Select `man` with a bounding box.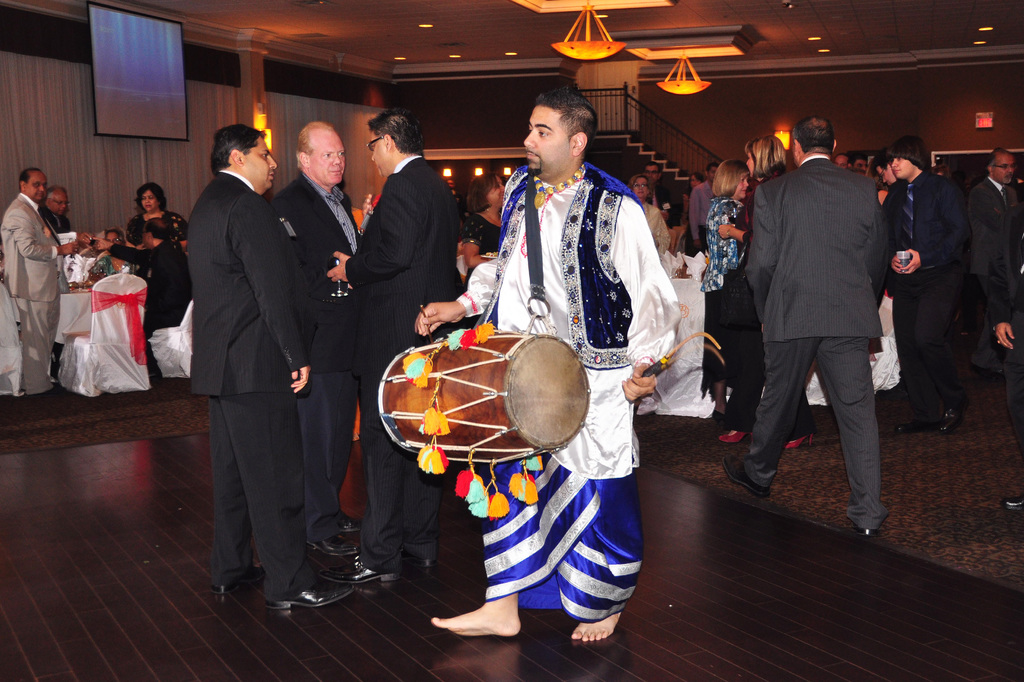
[x1=983, y1=141, x2=1023, y2=375].
